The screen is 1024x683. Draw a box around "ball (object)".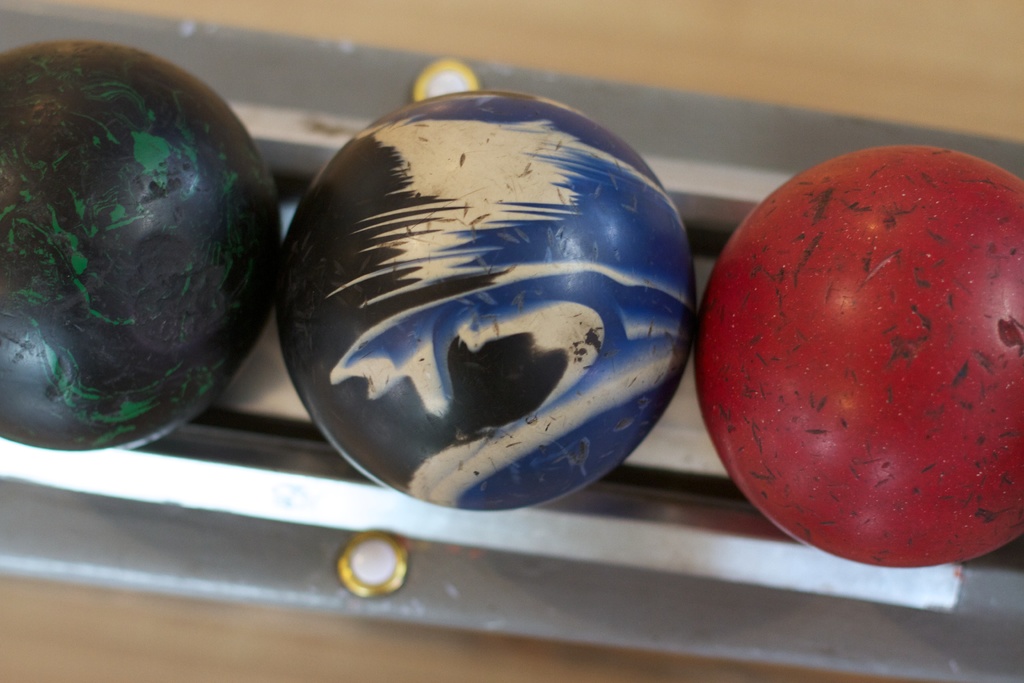
(0, 40, 282, 449).
